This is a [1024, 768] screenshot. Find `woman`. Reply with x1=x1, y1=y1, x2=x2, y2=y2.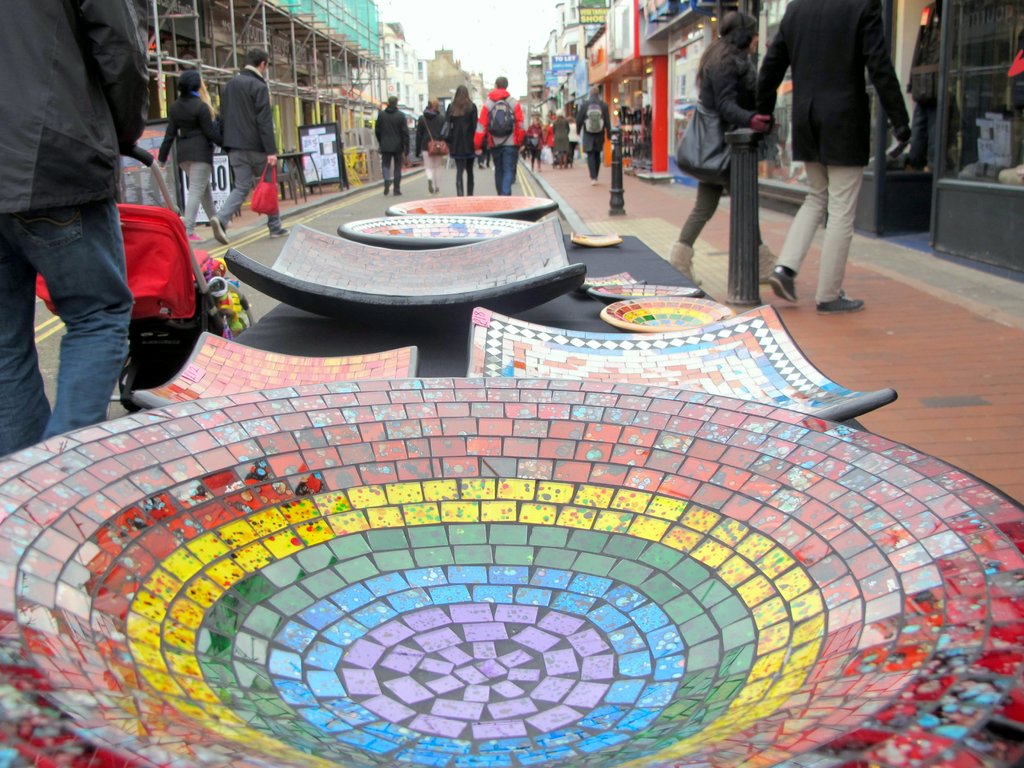
x1=554, y1=109, x2=570, y2=167.
